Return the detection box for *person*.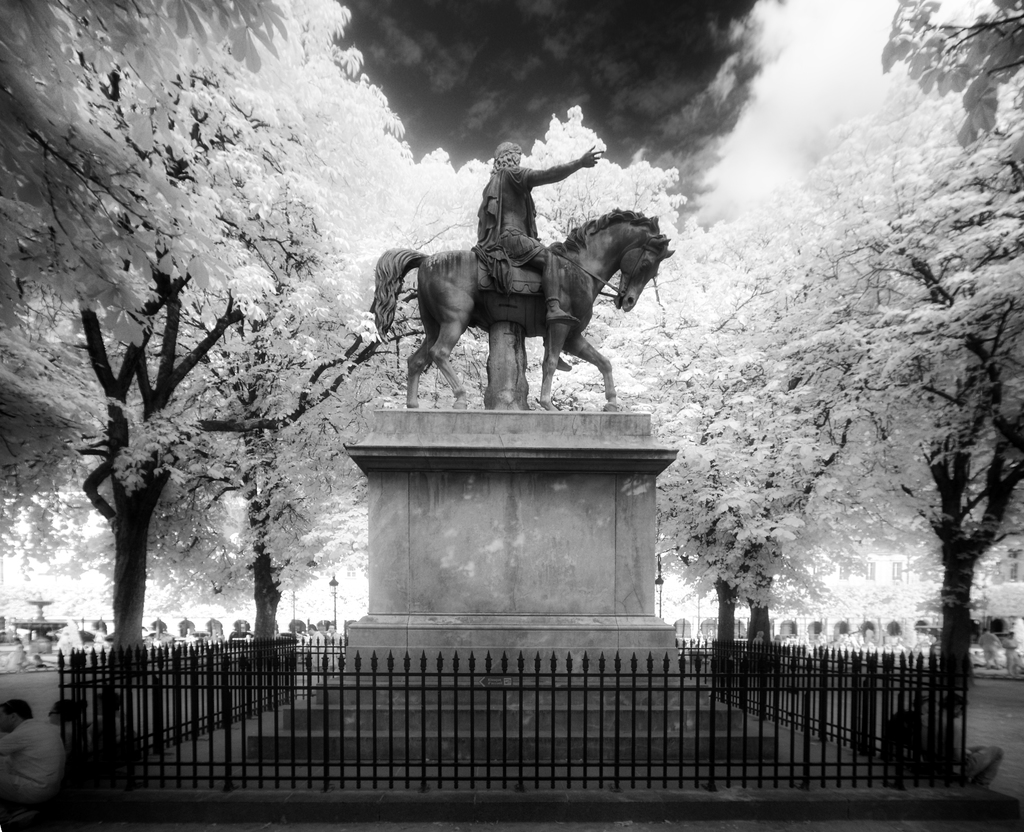
<region>49, 698, 92, 770</region>.
